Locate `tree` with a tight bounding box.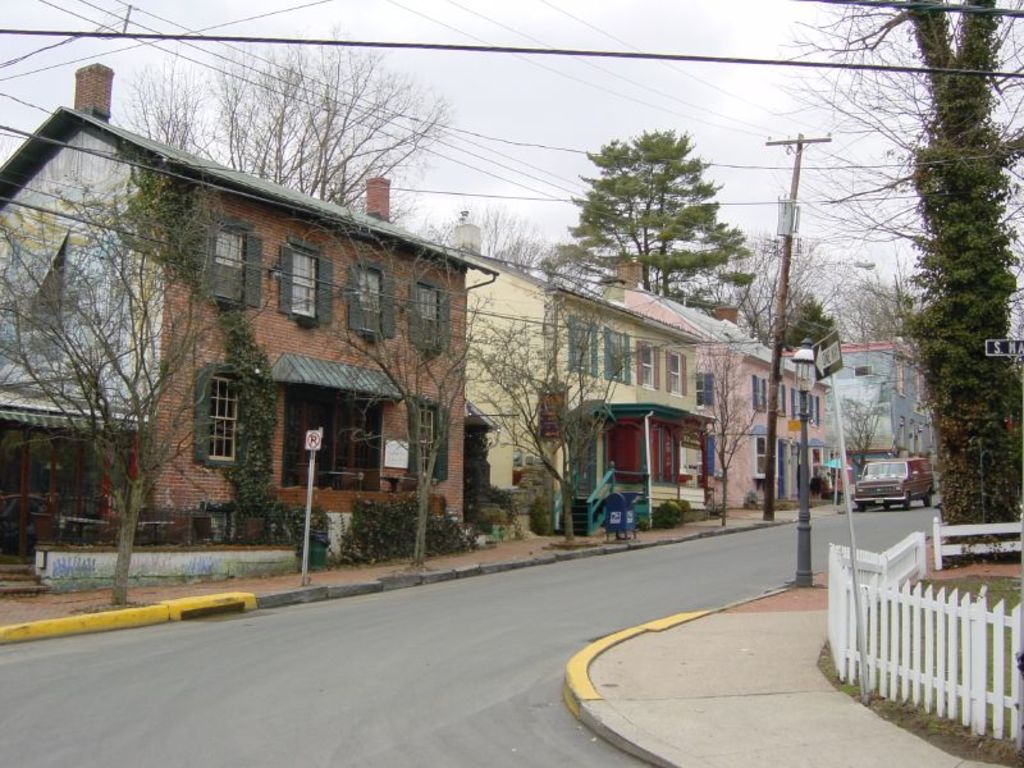
426 207 557 280.
